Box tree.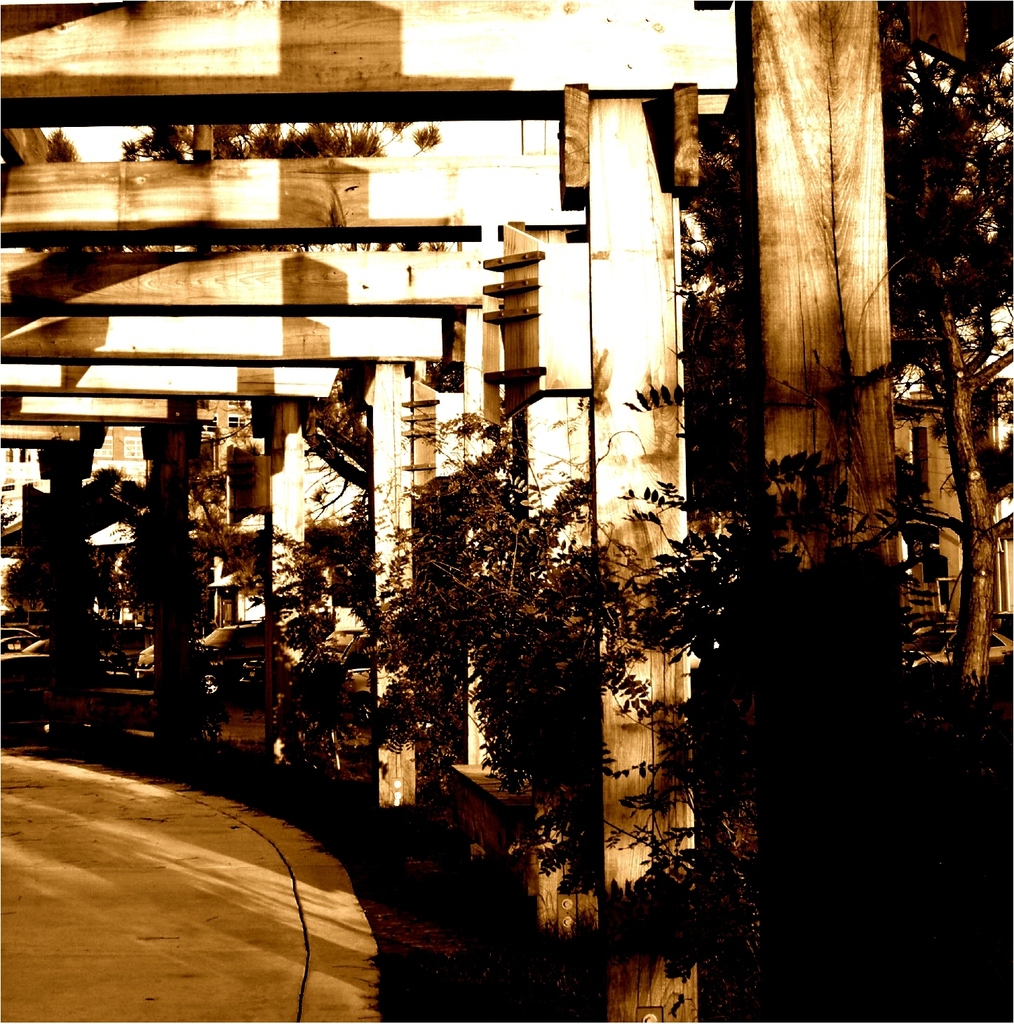
76, 126, 387, 487.
